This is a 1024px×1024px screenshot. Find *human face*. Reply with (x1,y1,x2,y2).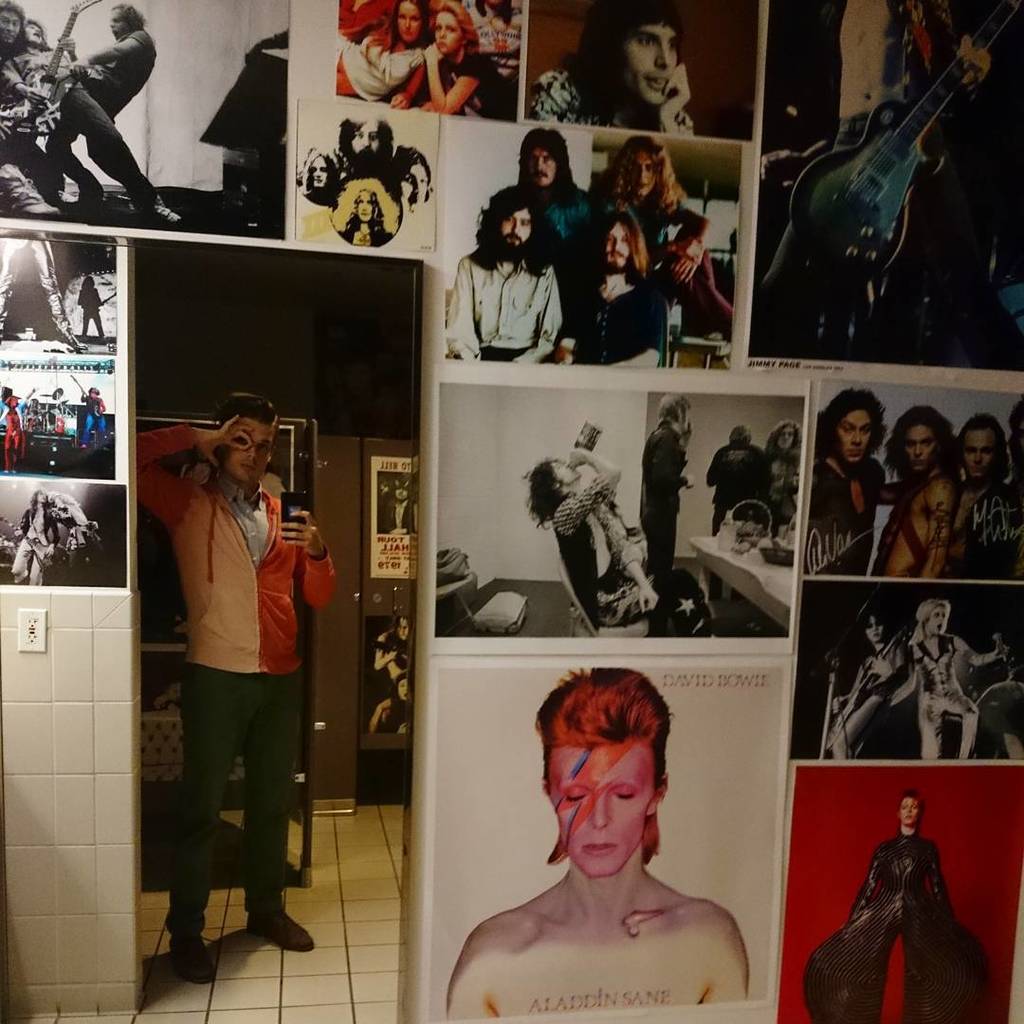
(905,421,939,470).
